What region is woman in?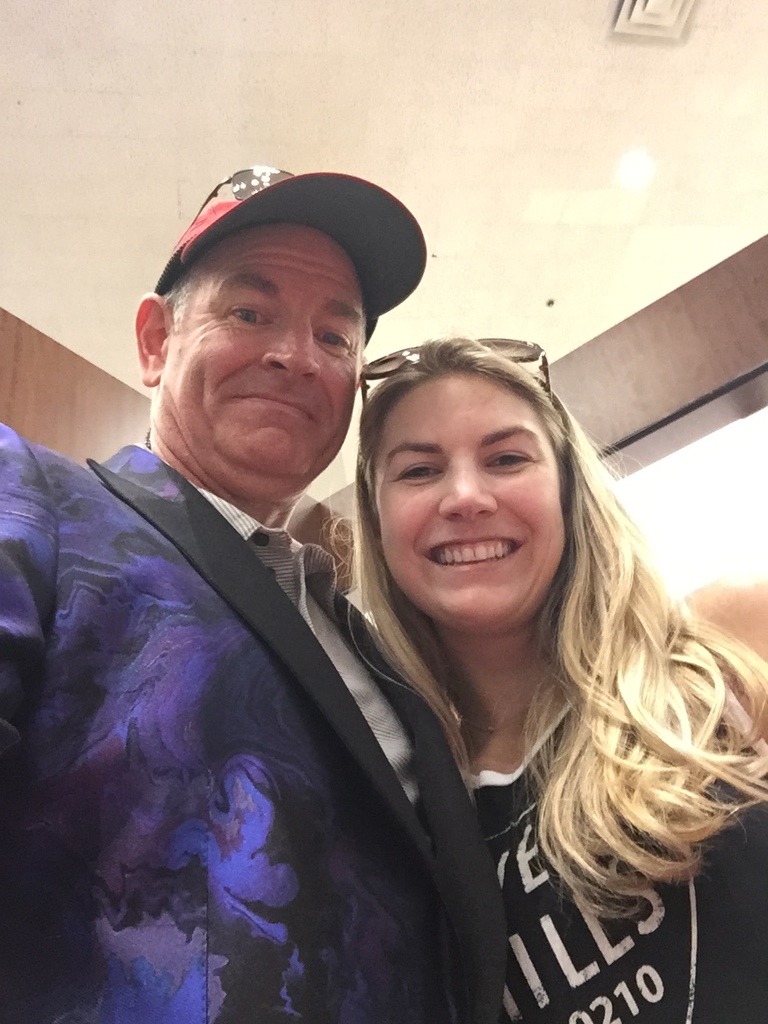
bbox(286, 305, 748, 1006).
